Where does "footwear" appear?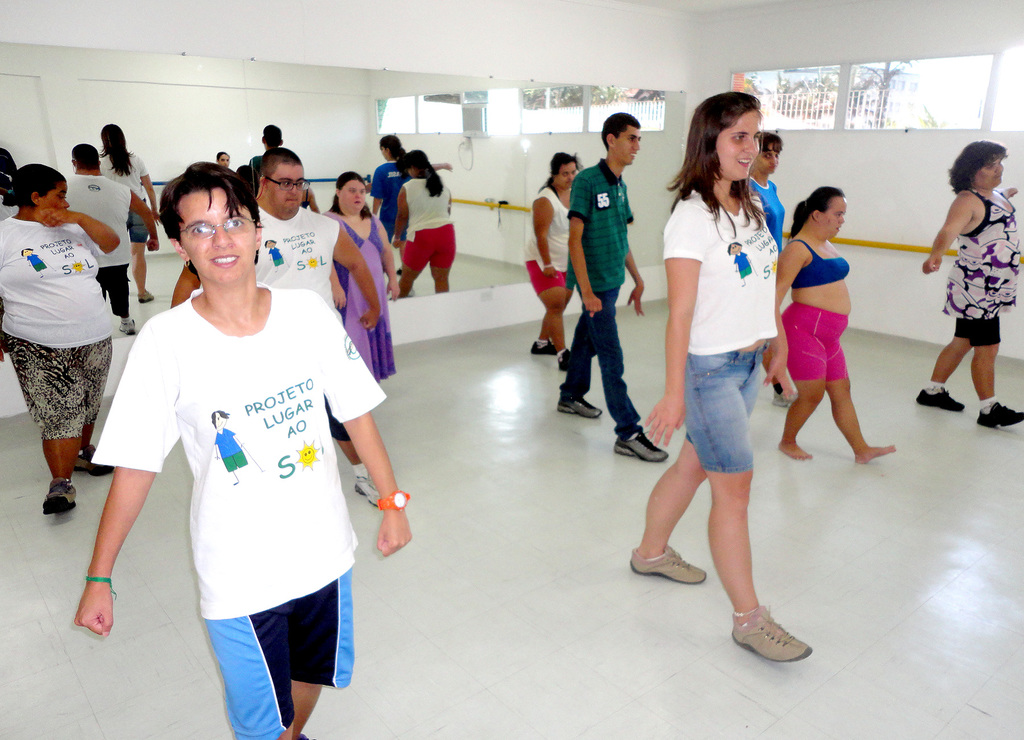
Appears at x1=135, y1=285, x2=154, y2=300.
